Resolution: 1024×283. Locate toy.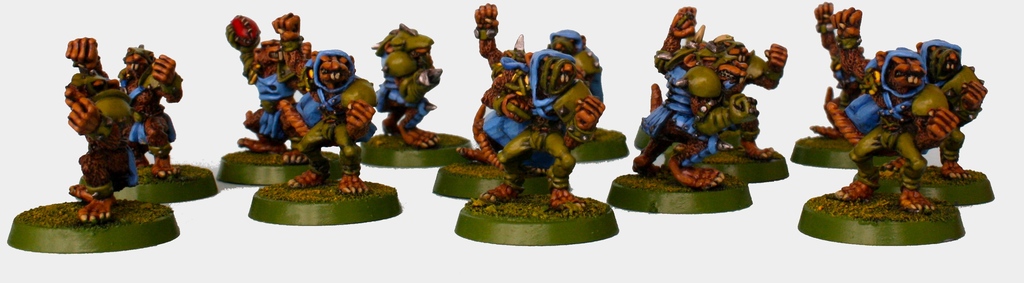
bbox=(454, 50, 617, 247).
